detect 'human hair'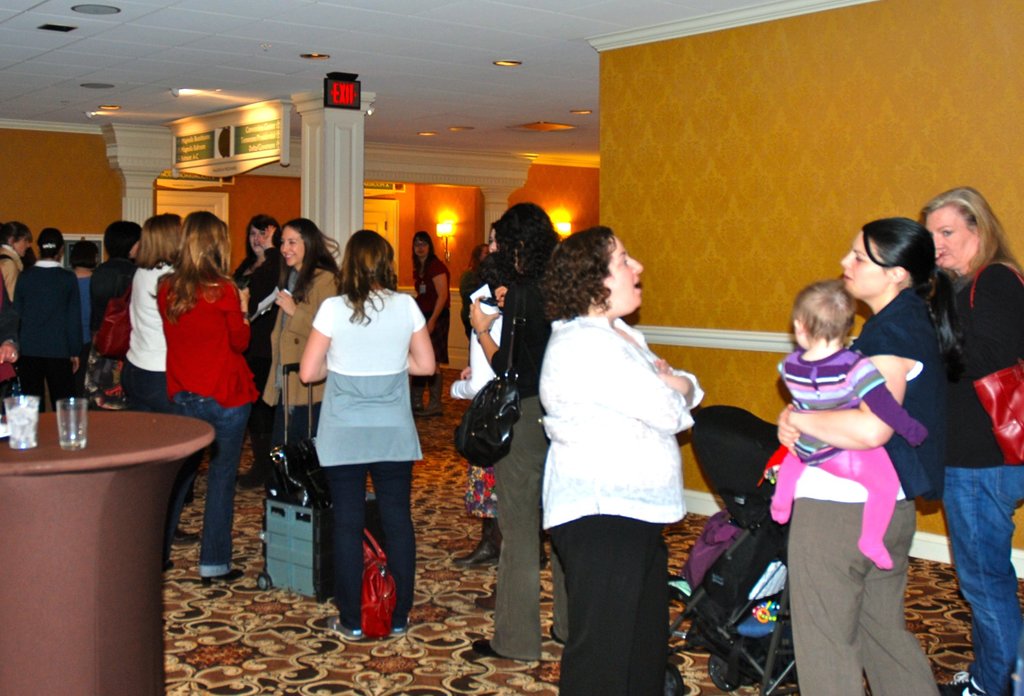
(left=70, top=241, right=97, bottom=271)
